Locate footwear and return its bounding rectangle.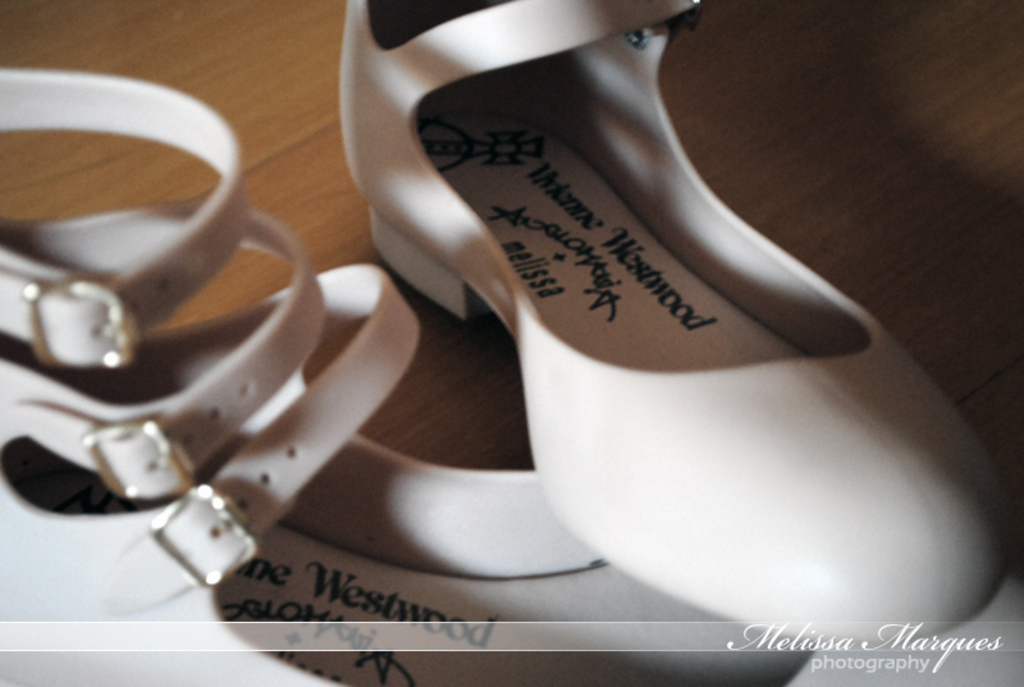
locate(332, 0, 1014, 655).
